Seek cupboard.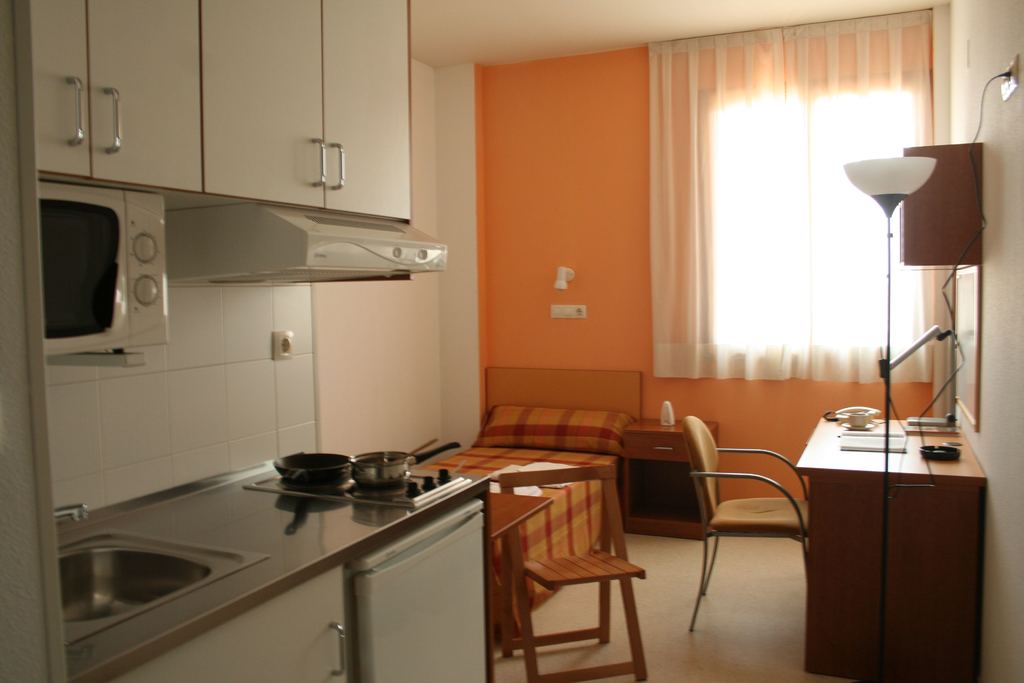
l=24, t=0, r=415, b=220.
